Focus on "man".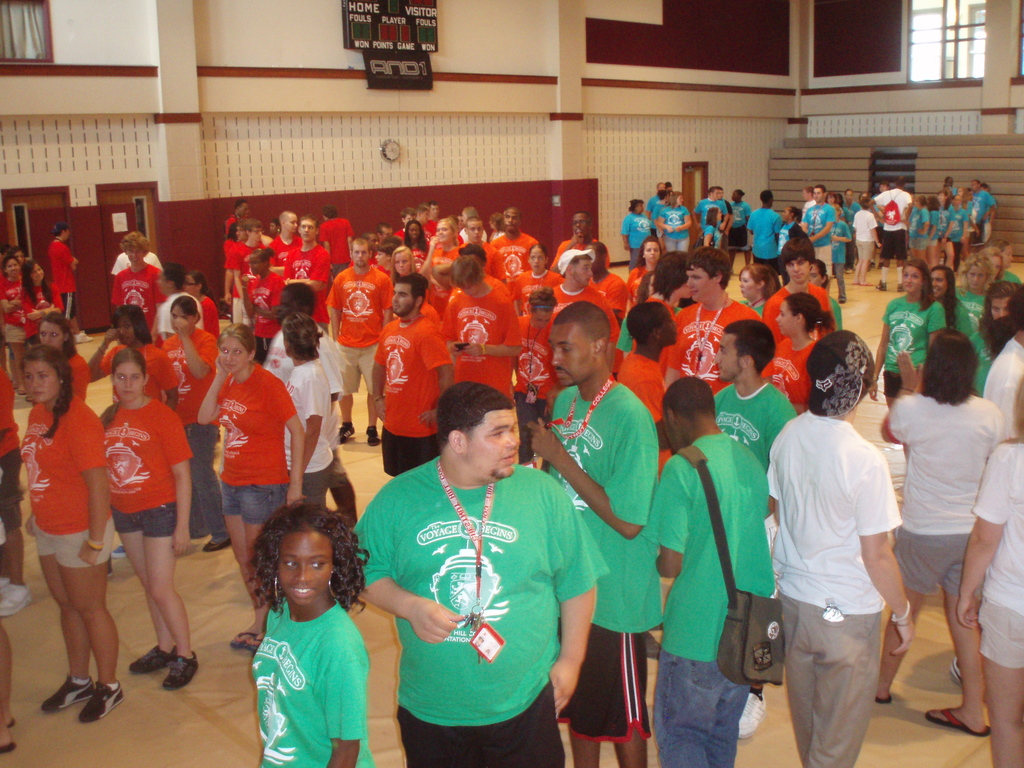
Focused at (459, 216, 507, 287).
